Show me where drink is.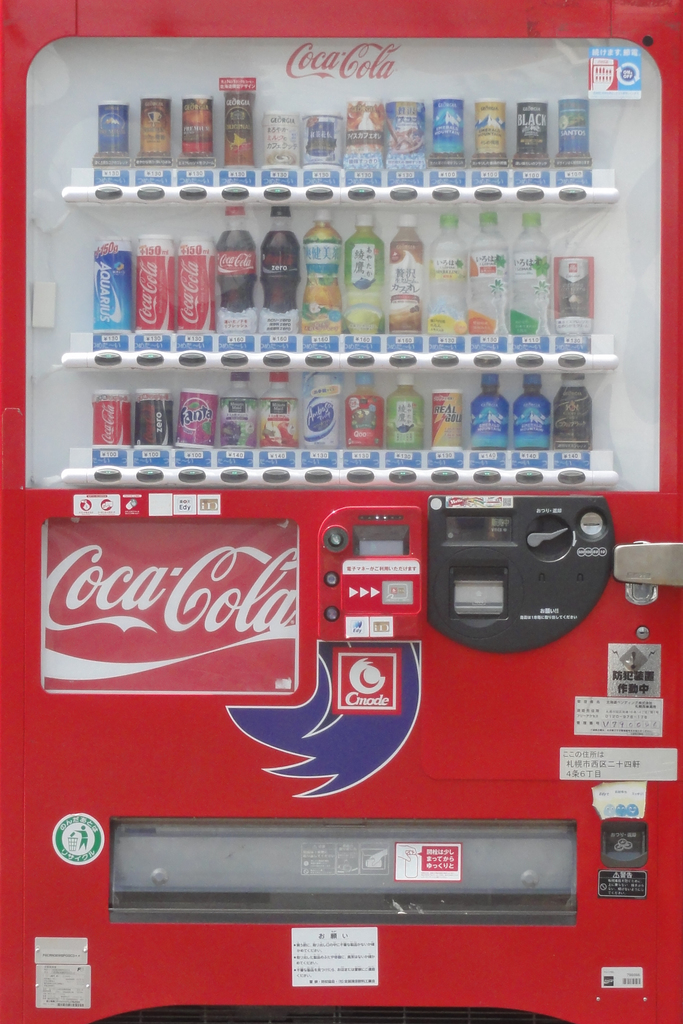
drink is at bbox(220, 365, 250, 452).
